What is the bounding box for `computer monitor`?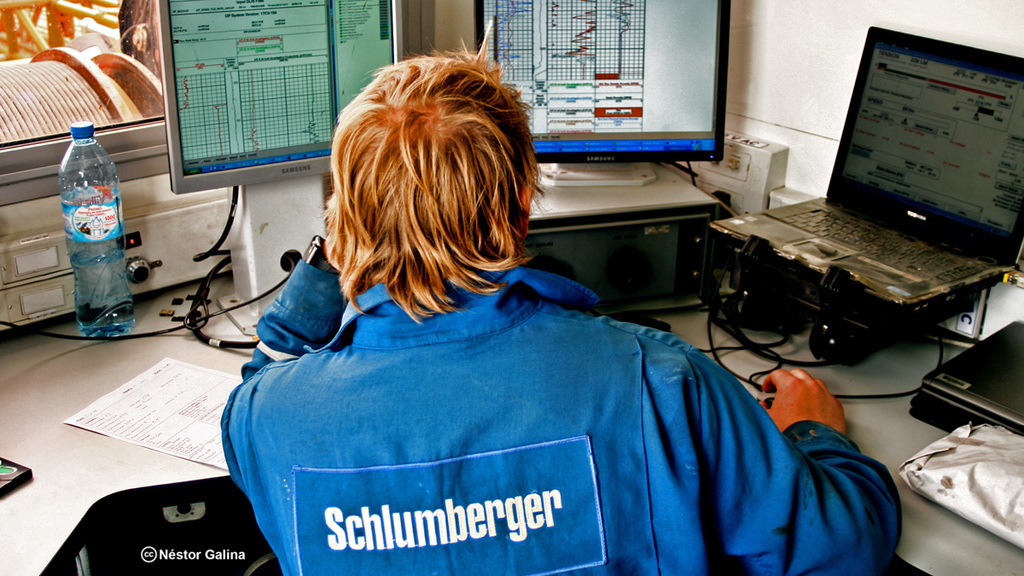
box=[160, 0, 398, 341].
